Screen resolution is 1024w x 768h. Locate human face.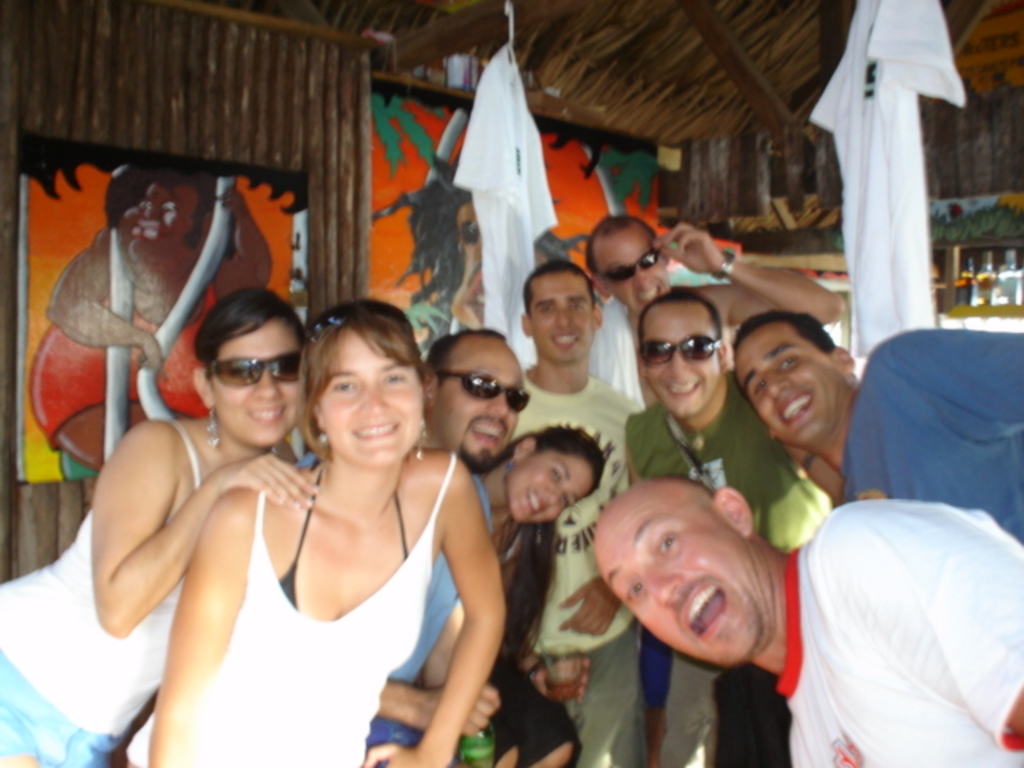
[530,274,594,360].
